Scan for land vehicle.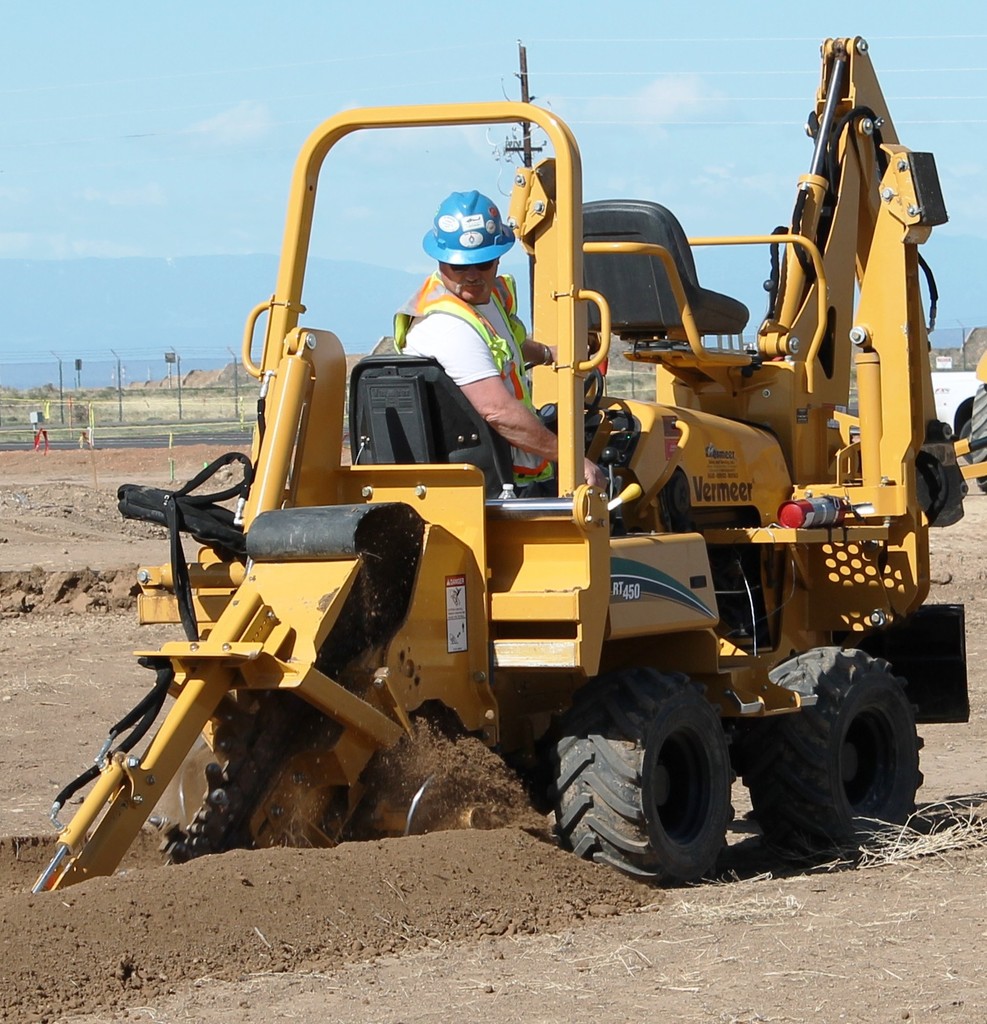
Scan result: 69/97/972/878.
